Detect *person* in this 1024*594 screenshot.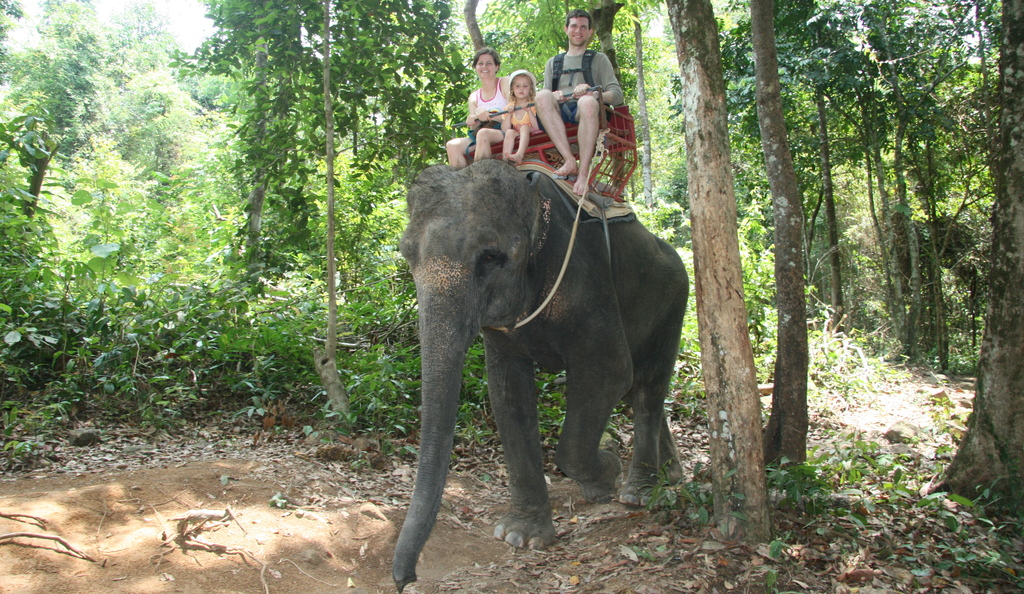
Detection: (452,48,506,167).
